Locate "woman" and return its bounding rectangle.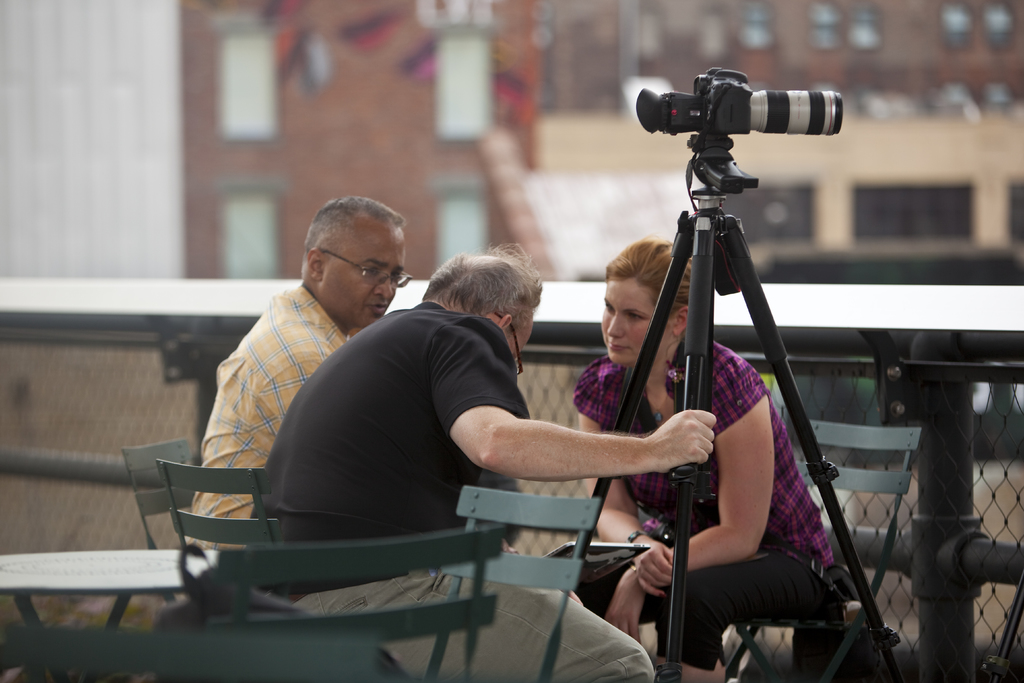
[552, 234, 839, 682].
